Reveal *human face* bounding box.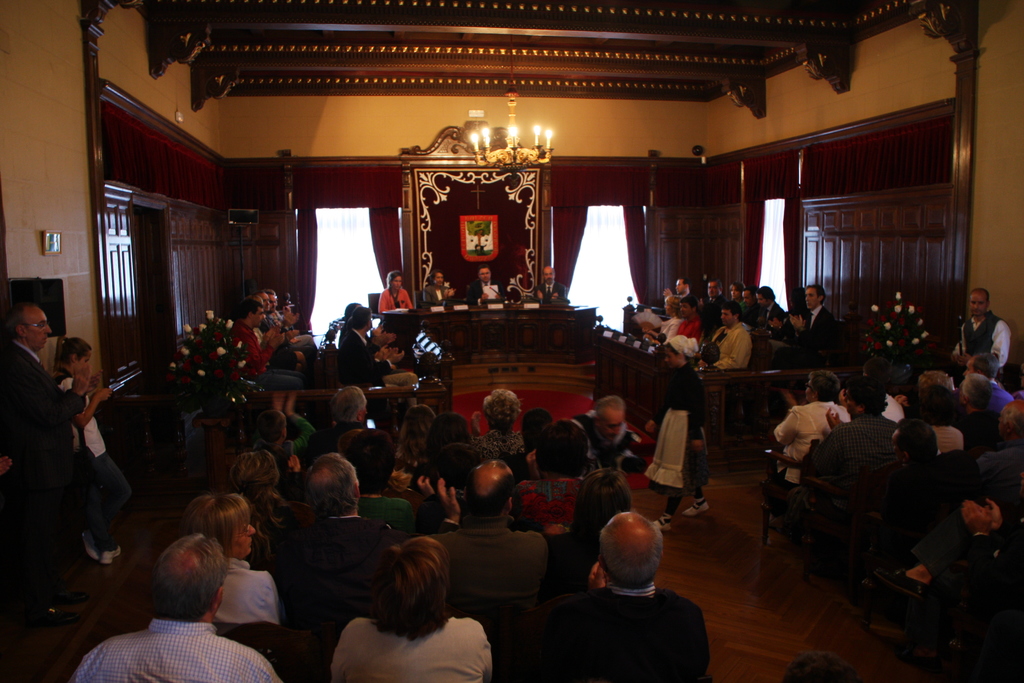
Revealed: [1000, 409, 1006, 434].
